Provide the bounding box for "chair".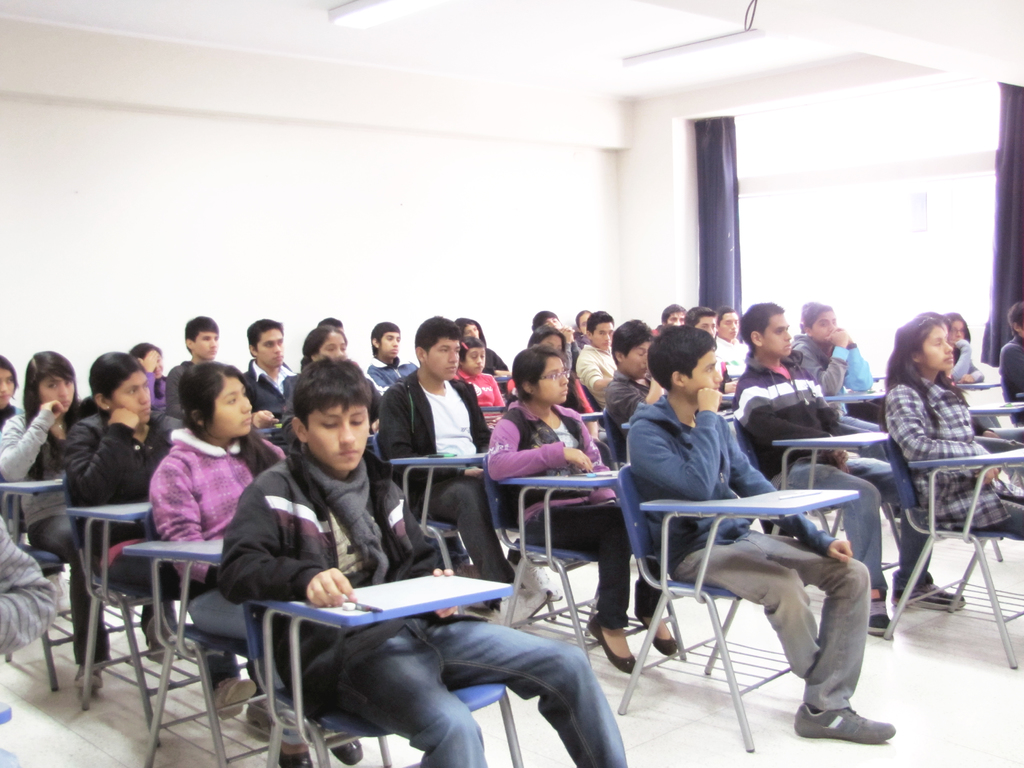
<region>959, 390, 1023, 459</region>.
